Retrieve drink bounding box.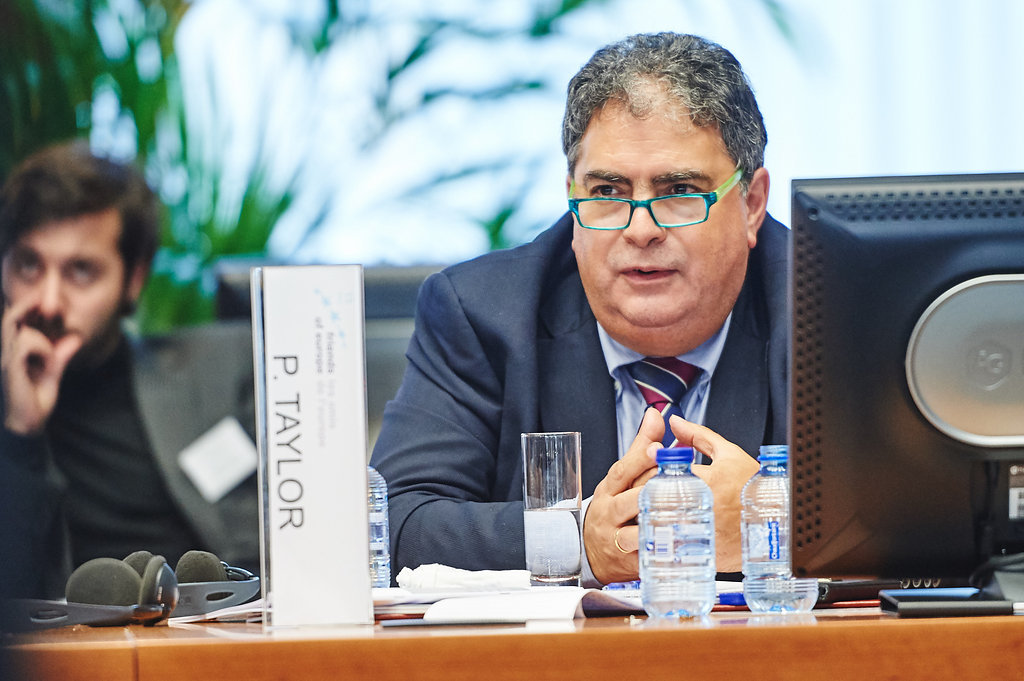
Bounding box: 743:449:821:605.
